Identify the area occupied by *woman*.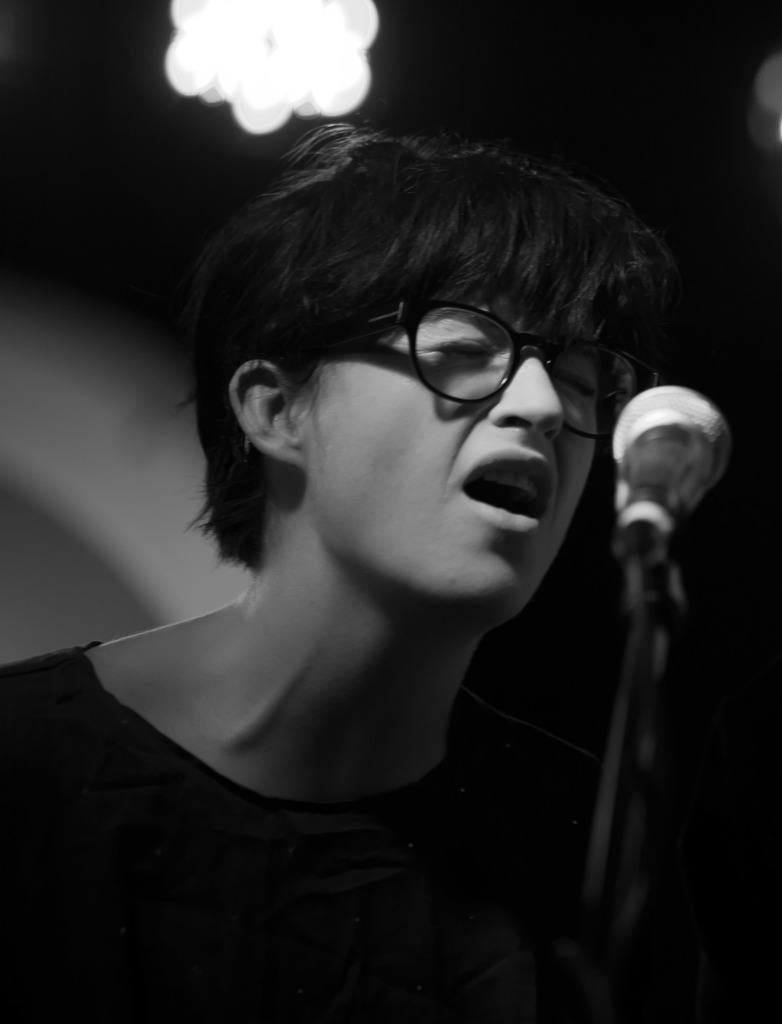
Area: box=[0, 125, 669, 1023].
